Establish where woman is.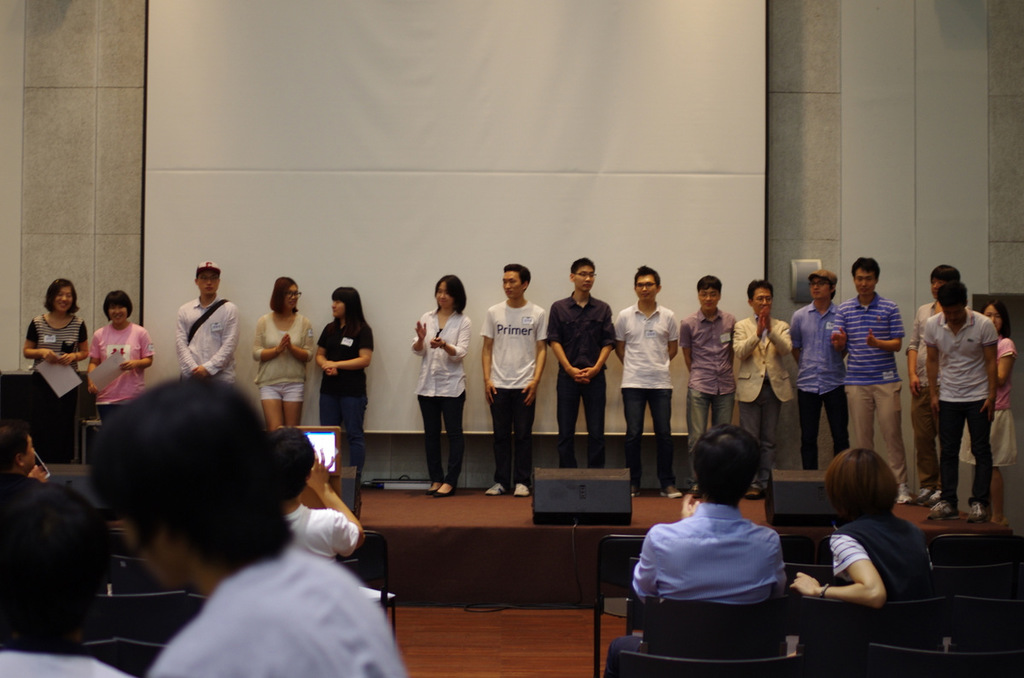
Established at 25:280:90:462.
